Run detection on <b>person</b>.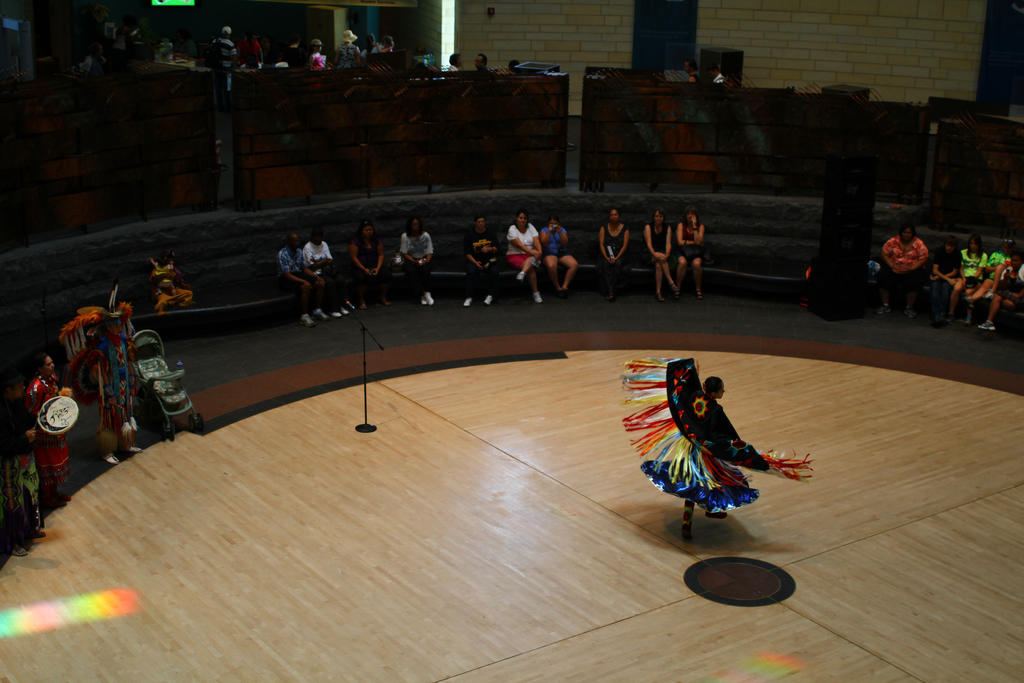
Result: 209,26,239,75.
